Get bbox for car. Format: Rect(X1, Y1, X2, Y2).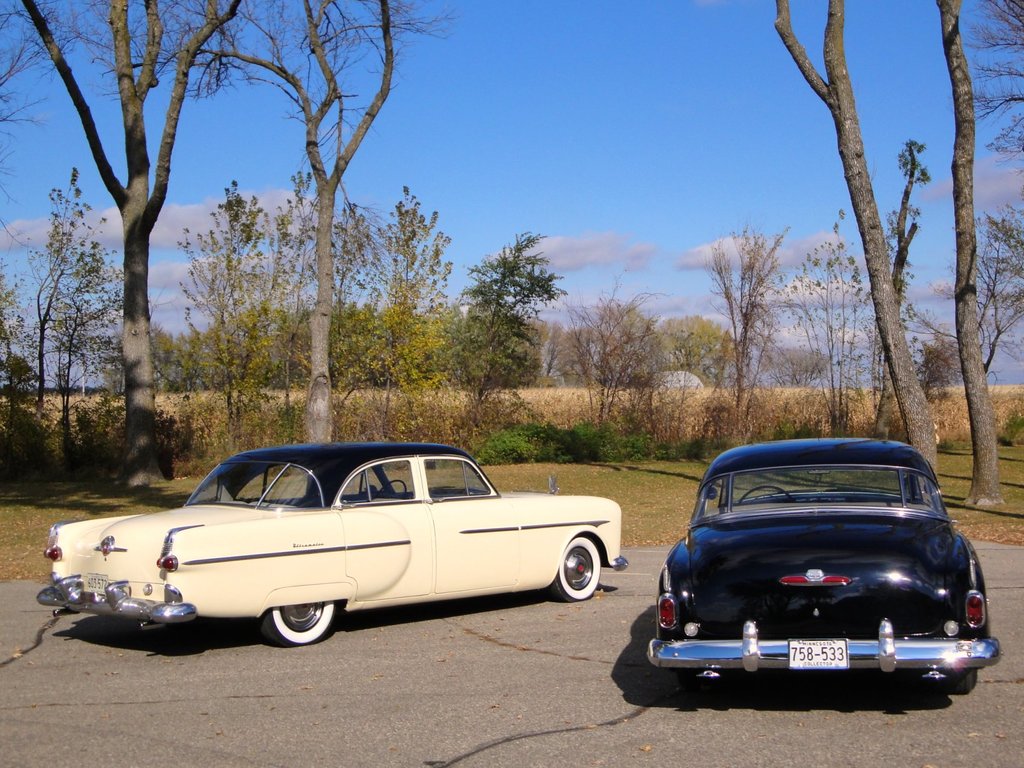
Rect(650, 435, 1004, 671).
